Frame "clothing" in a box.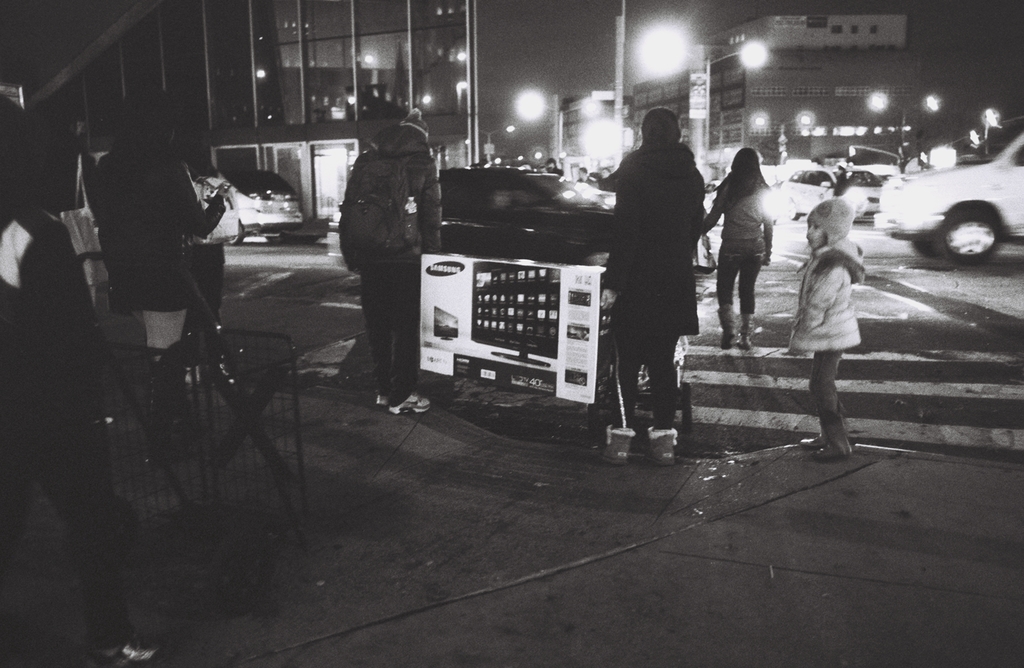
left=605, top=92, right=717, bottom=415.
